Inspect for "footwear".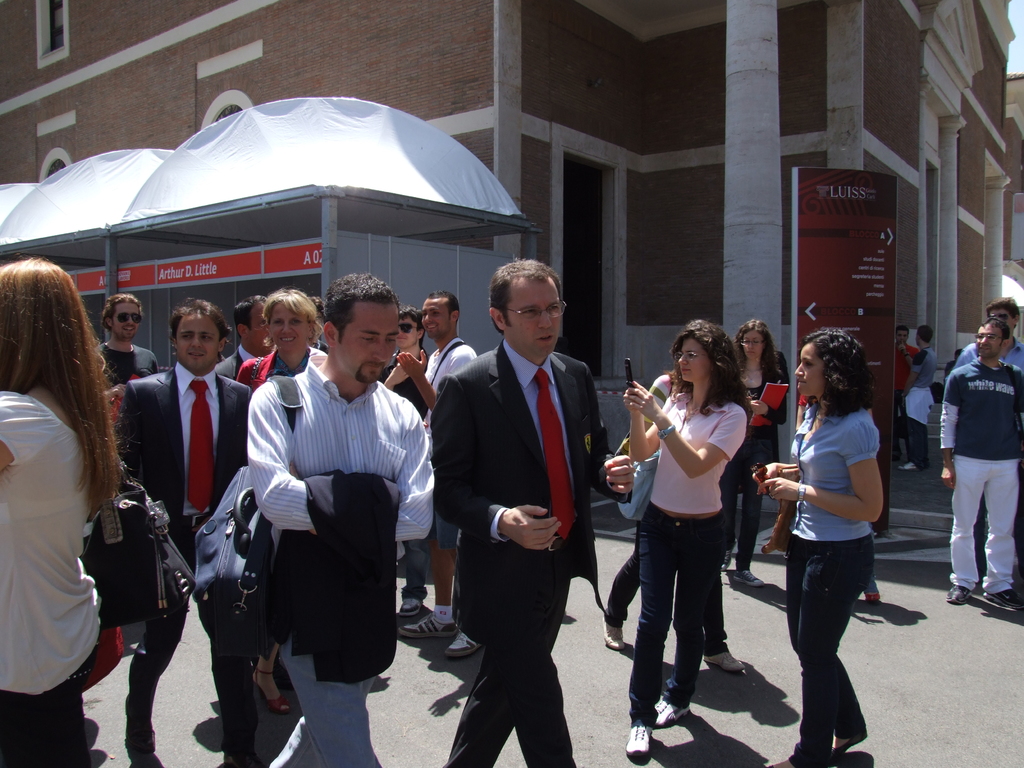
Inspection: 250:659:289:715.
